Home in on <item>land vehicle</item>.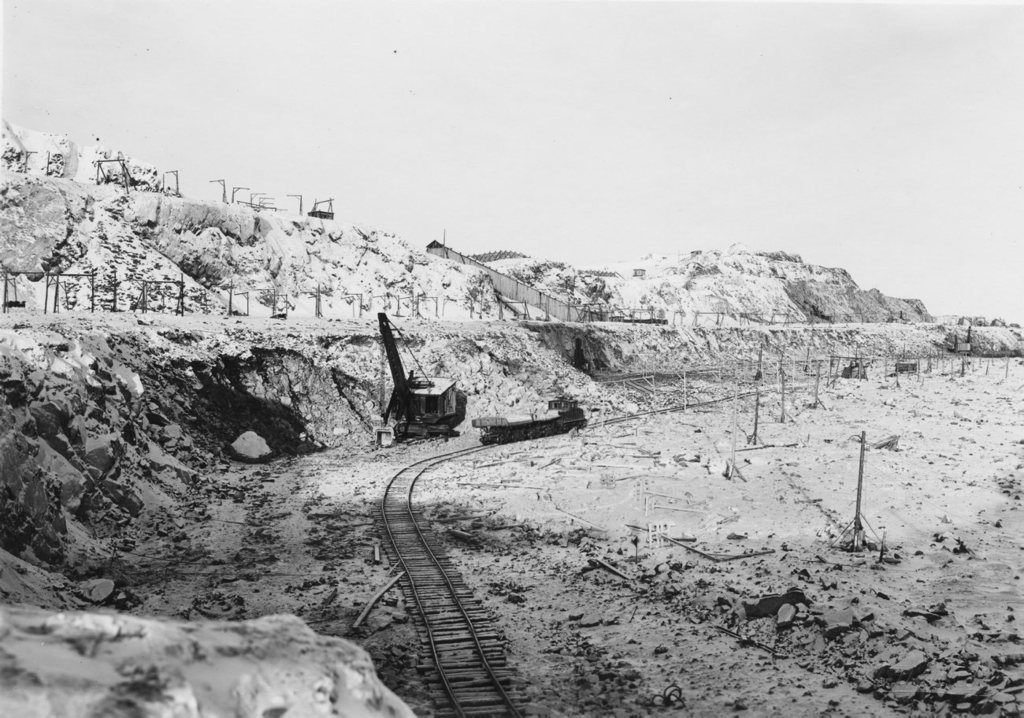
Homed in at {"x1": 472, "y1": 400, "x2": 585, "y2": 443}.
